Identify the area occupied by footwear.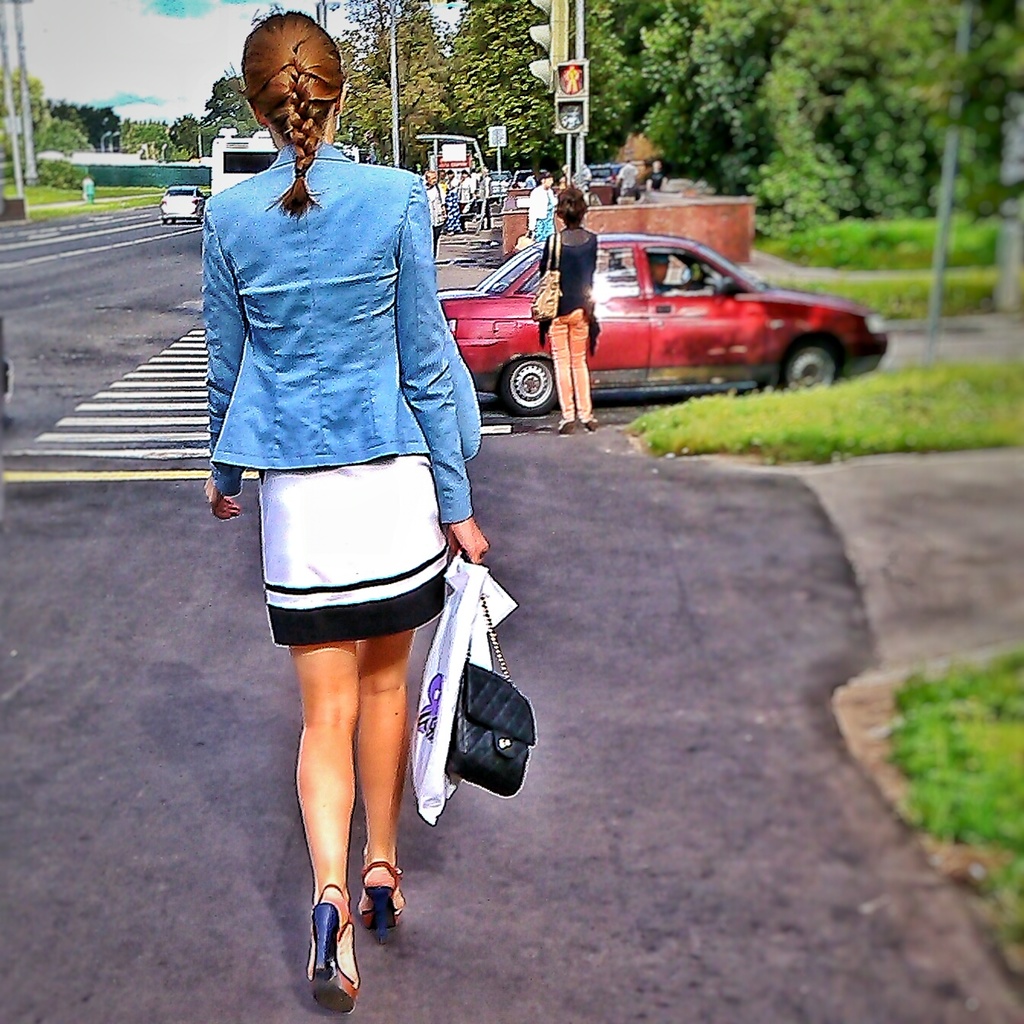
Area: 304:875:351:1014.
